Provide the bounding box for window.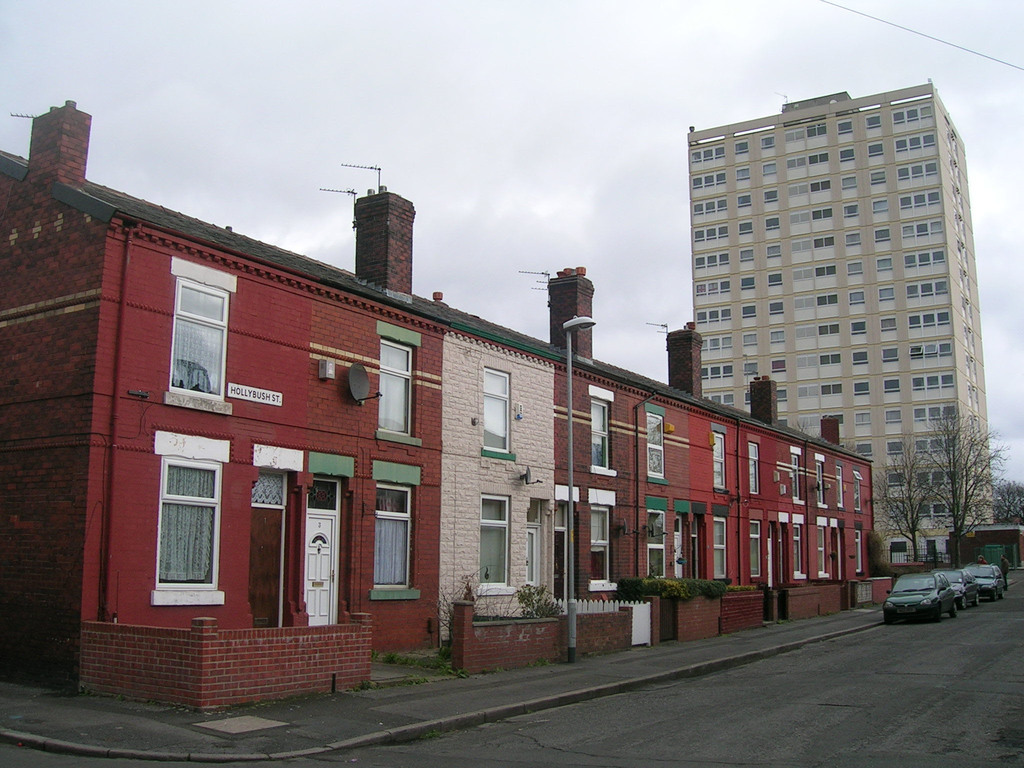
region(838, 146, 854, 162).
